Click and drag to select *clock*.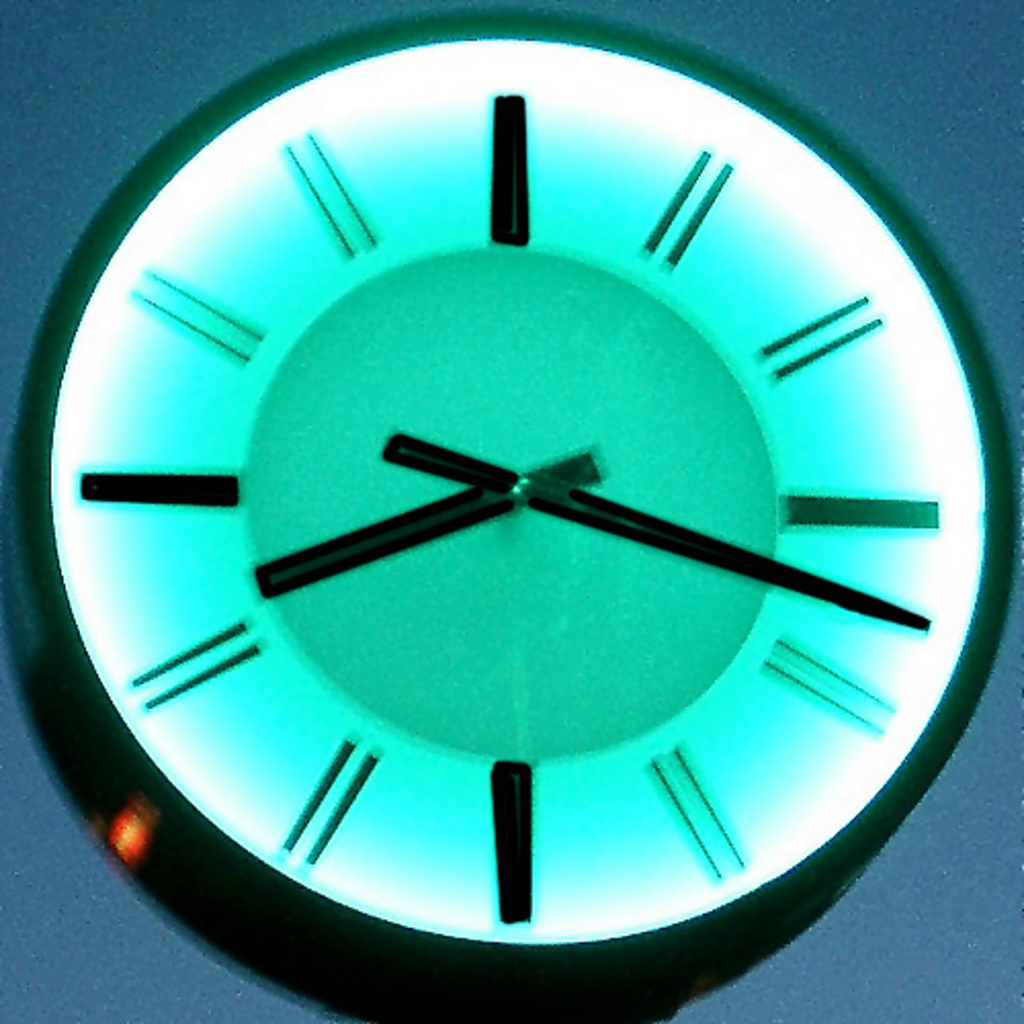
Selection: 2/0/1018/1018.
